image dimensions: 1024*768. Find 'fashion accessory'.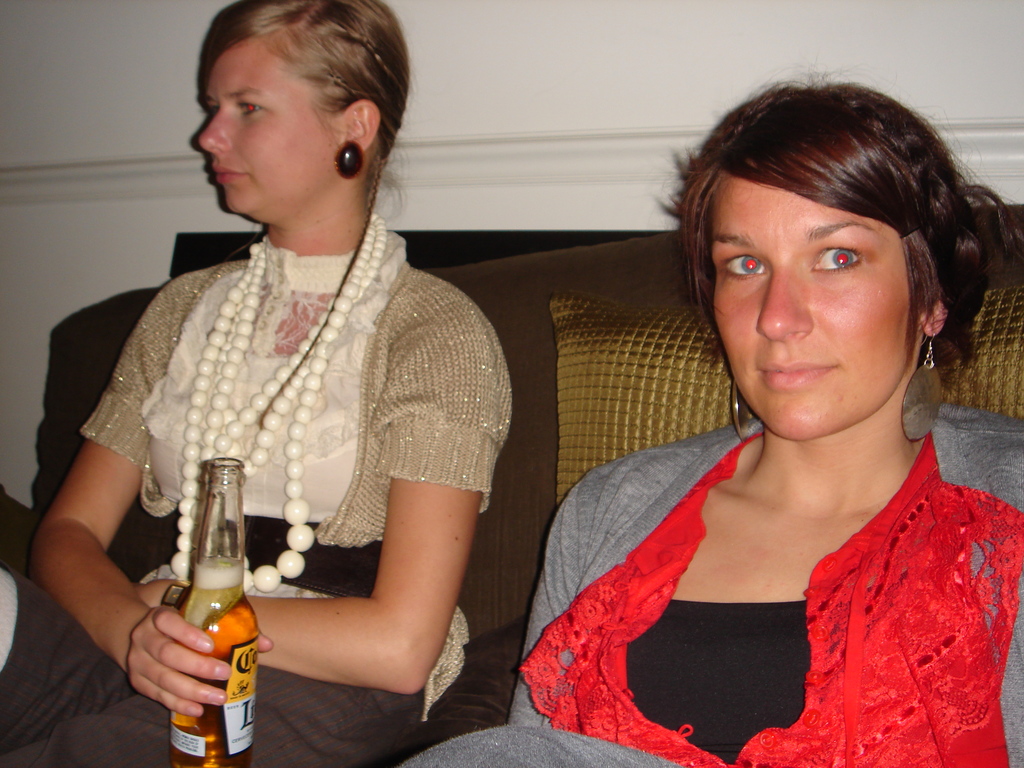
bbox=(924, 333, 935, 371).
